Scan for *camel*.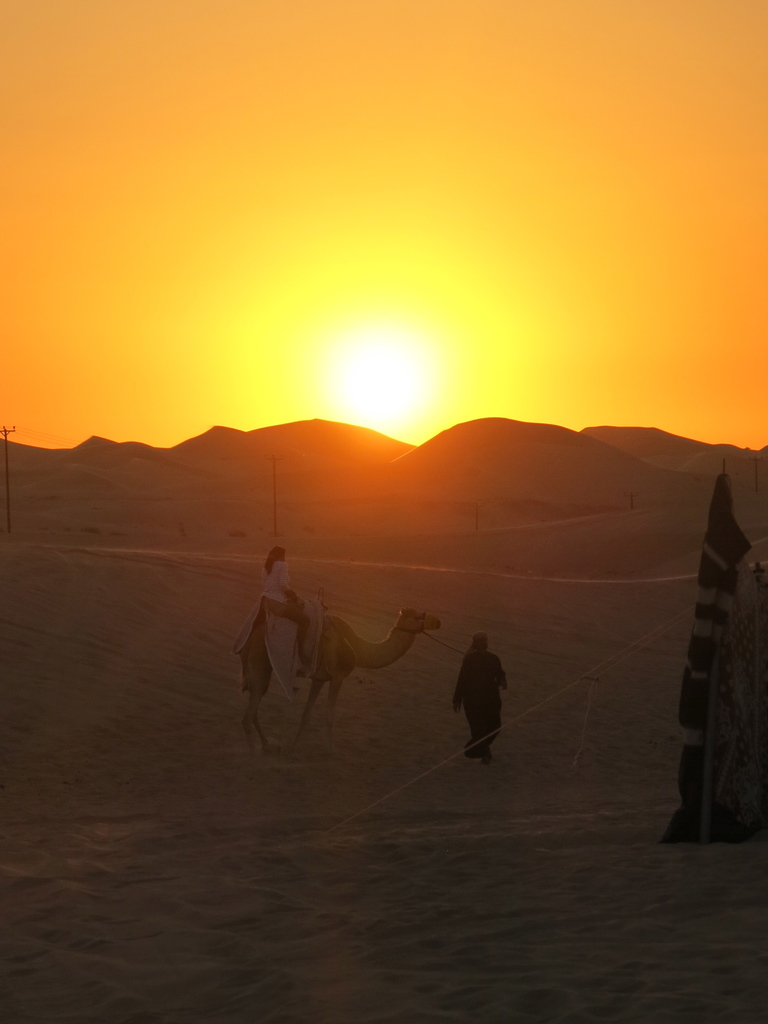
Scan result: crop(244, 603, 440, 753).
